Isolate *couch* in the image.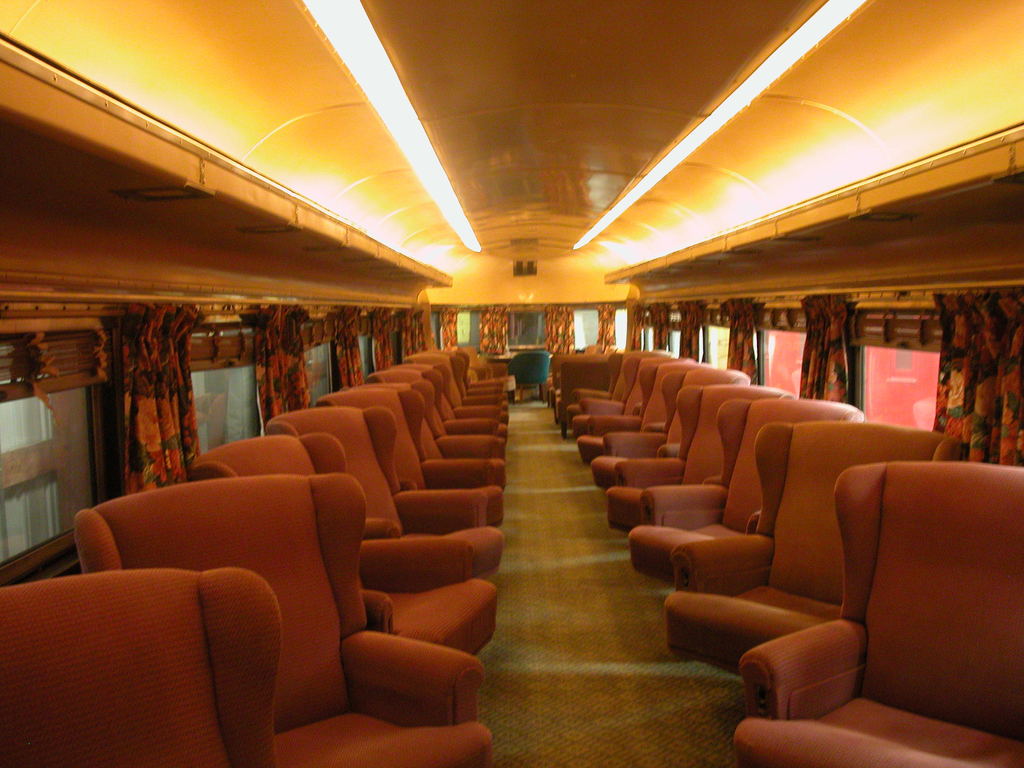
Isolated region: [737, 463, 1023, 767].
